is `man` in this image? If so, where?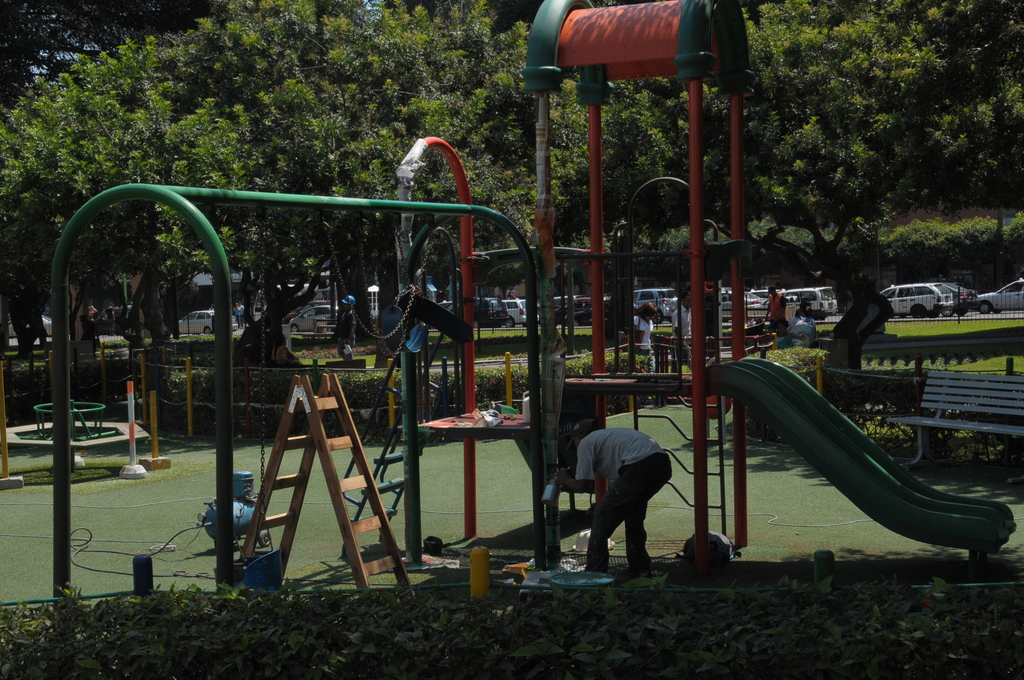
Yes, at {"x1": 337, "y1": 294, "x2": 357, "y2": 362}.
